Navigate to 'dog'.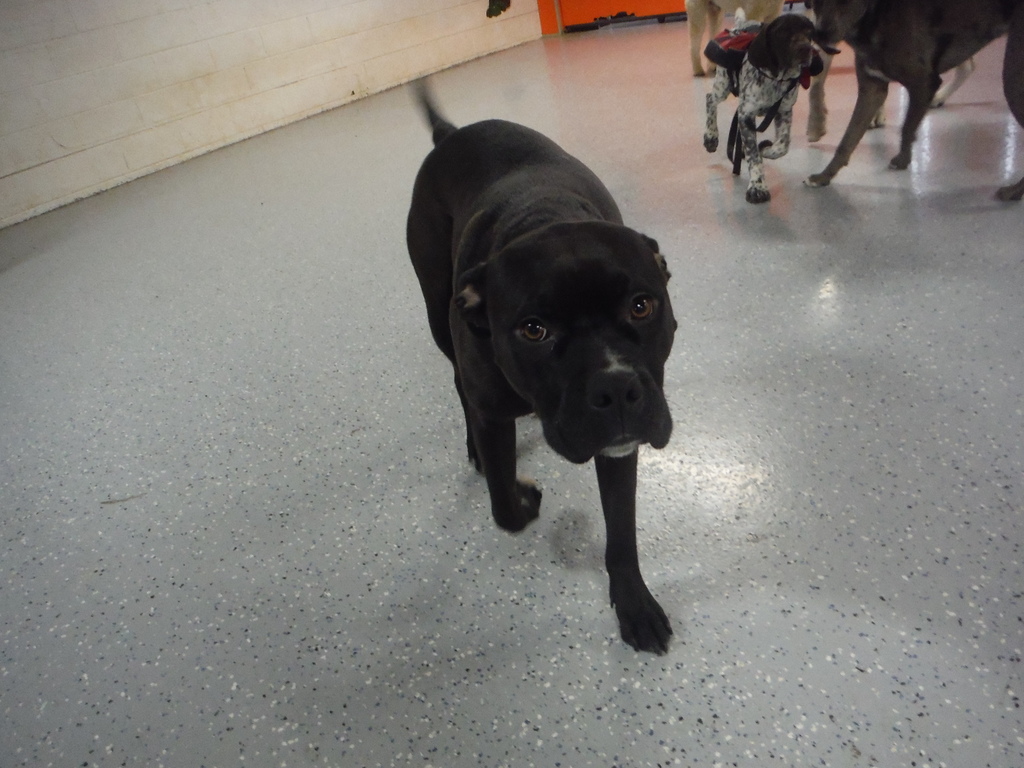
Navigation target: region(788, 0, 977, 141).
